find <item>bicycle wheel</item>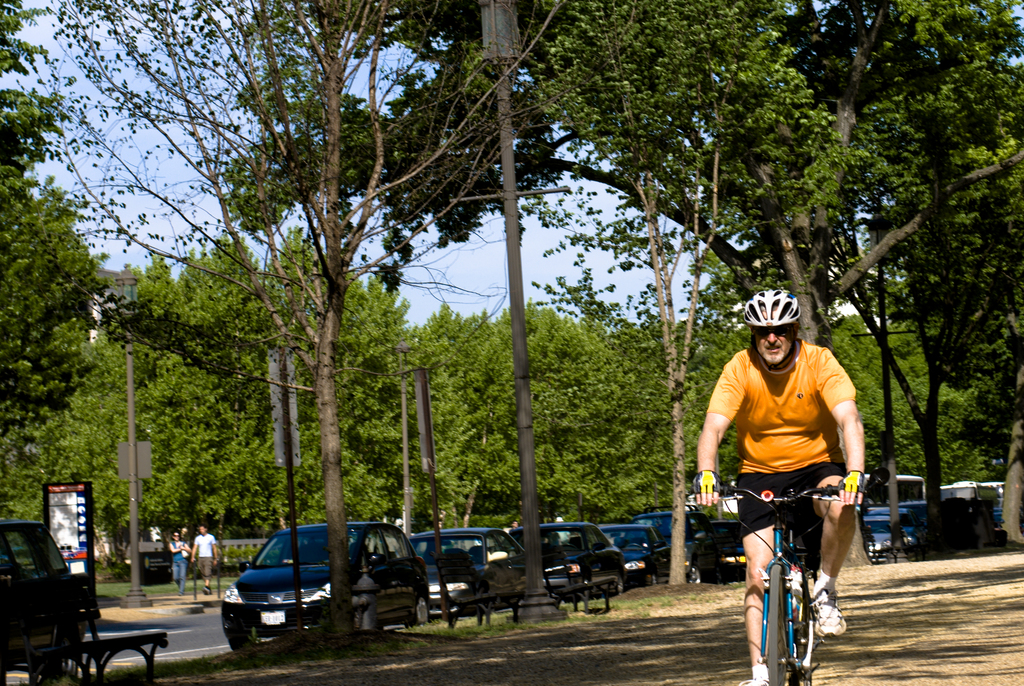
x1=769 y1=564 x2=781 y2=684
